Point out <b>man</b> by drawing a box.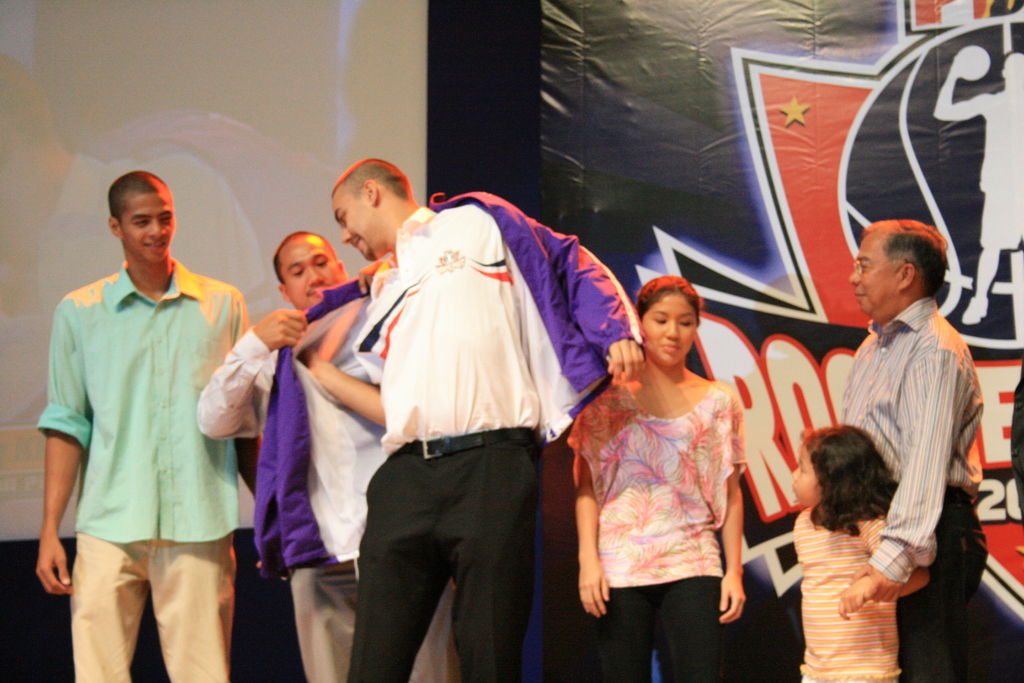
<region>198, 234, 460, 682</region>.
